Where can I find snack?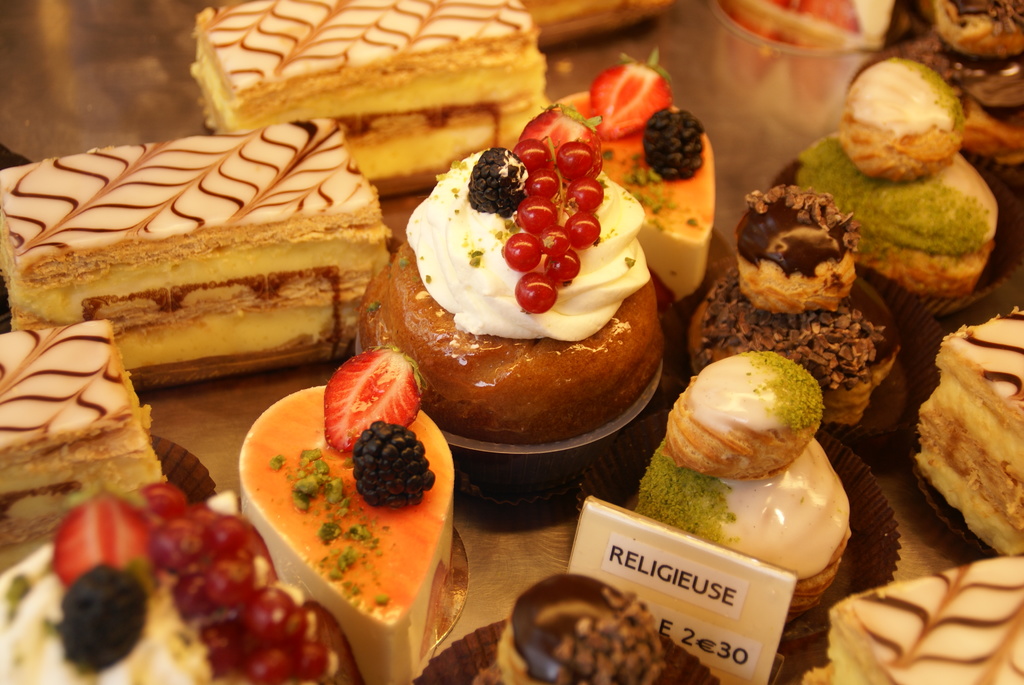
You can find it at 236 341 455 684.
